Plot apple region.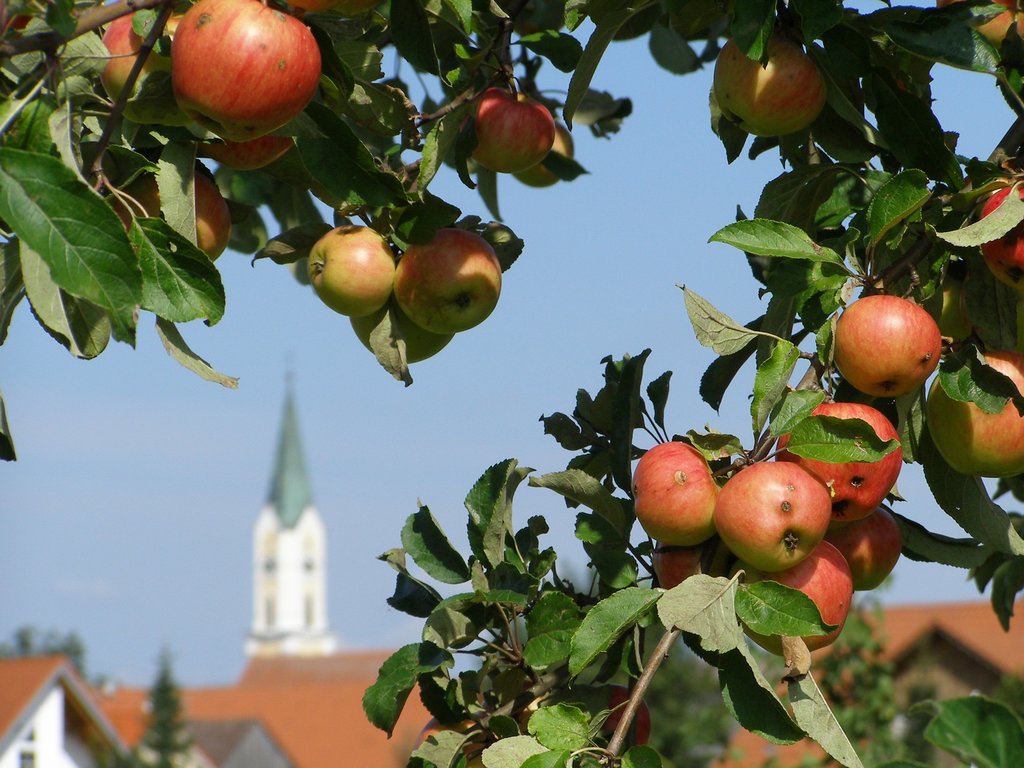
Plotted at x1=977 y1=183 x2=1023 y2=294.
